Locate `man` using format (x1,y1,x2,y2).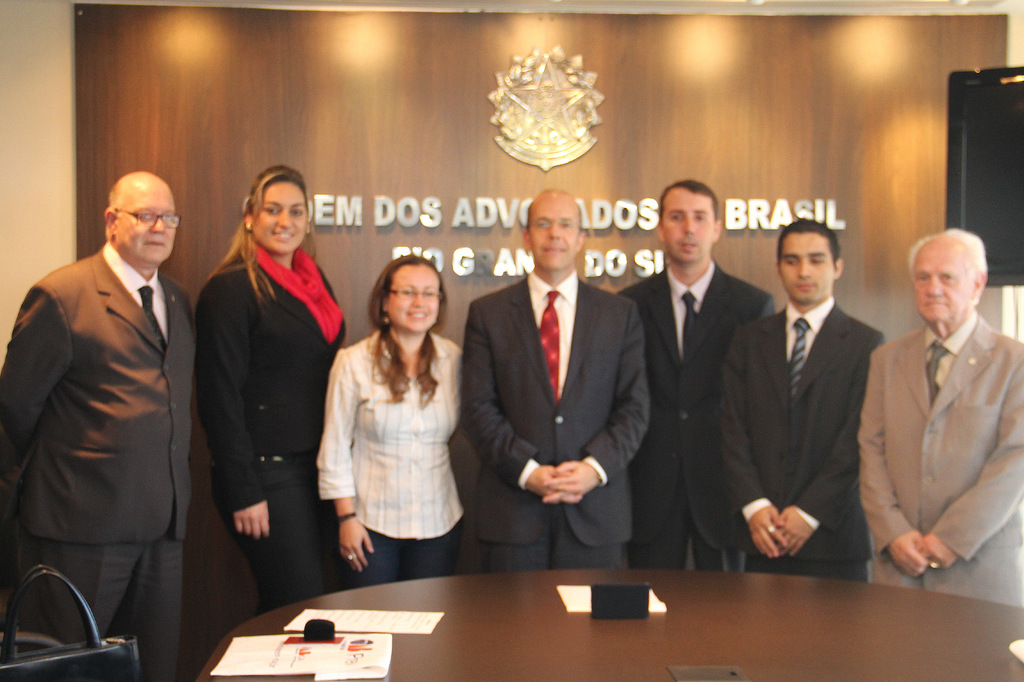
(11,134,218,672).
